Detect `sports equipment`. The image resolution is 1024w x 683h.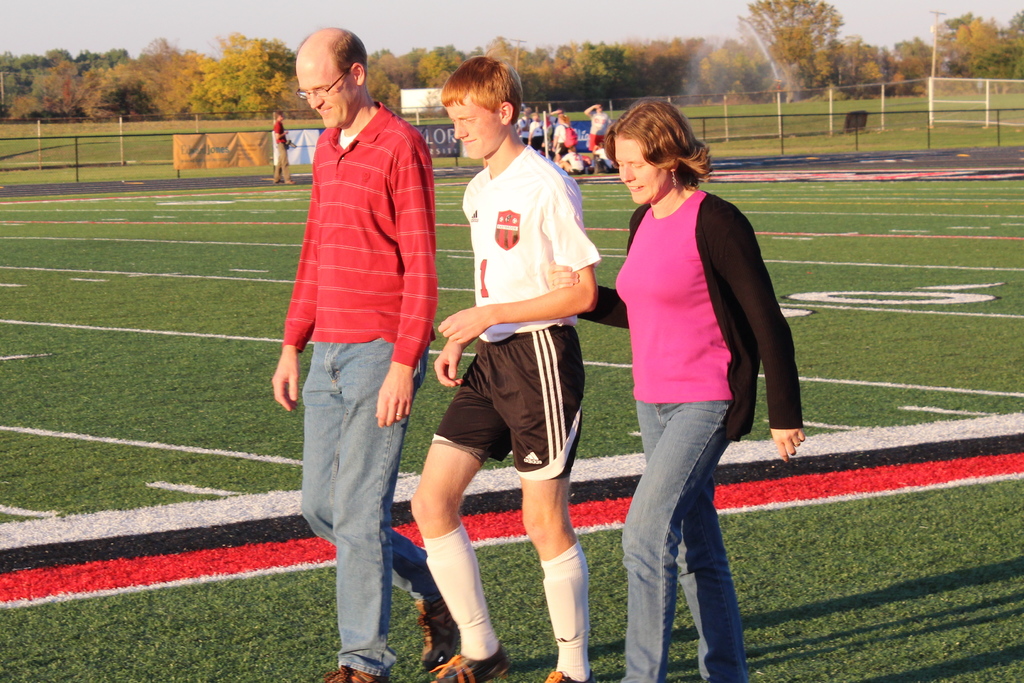
428 643 511 682.
